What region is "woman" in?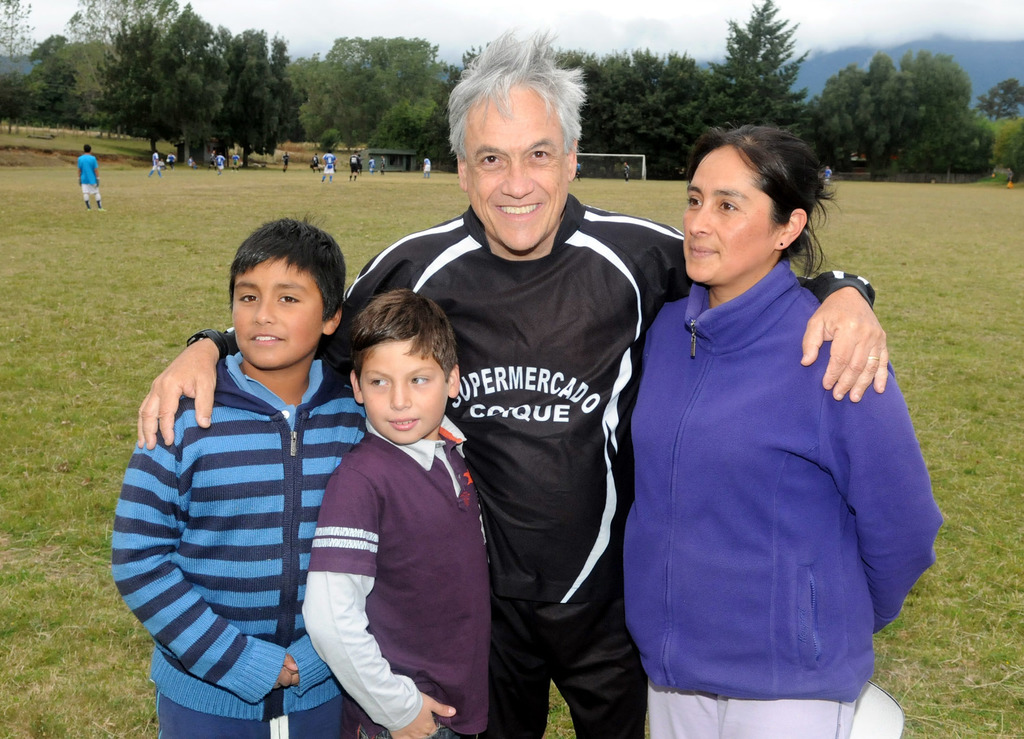
<bbox>600, 117, 923, 727</bbox>.
